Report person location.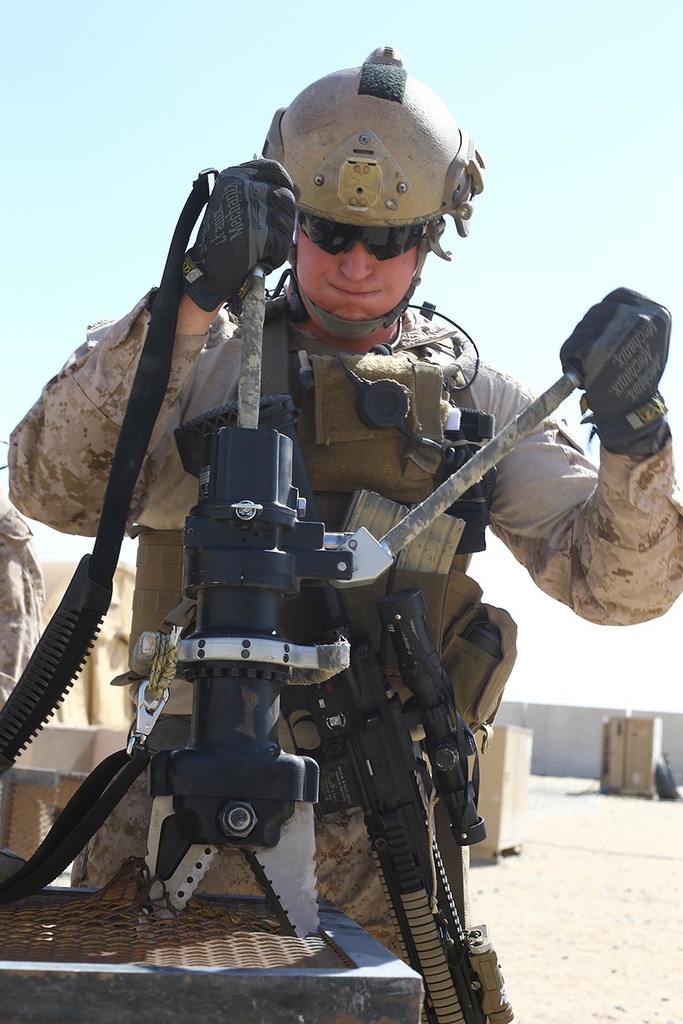
Report: locate(6, 43, 682, 1023).
